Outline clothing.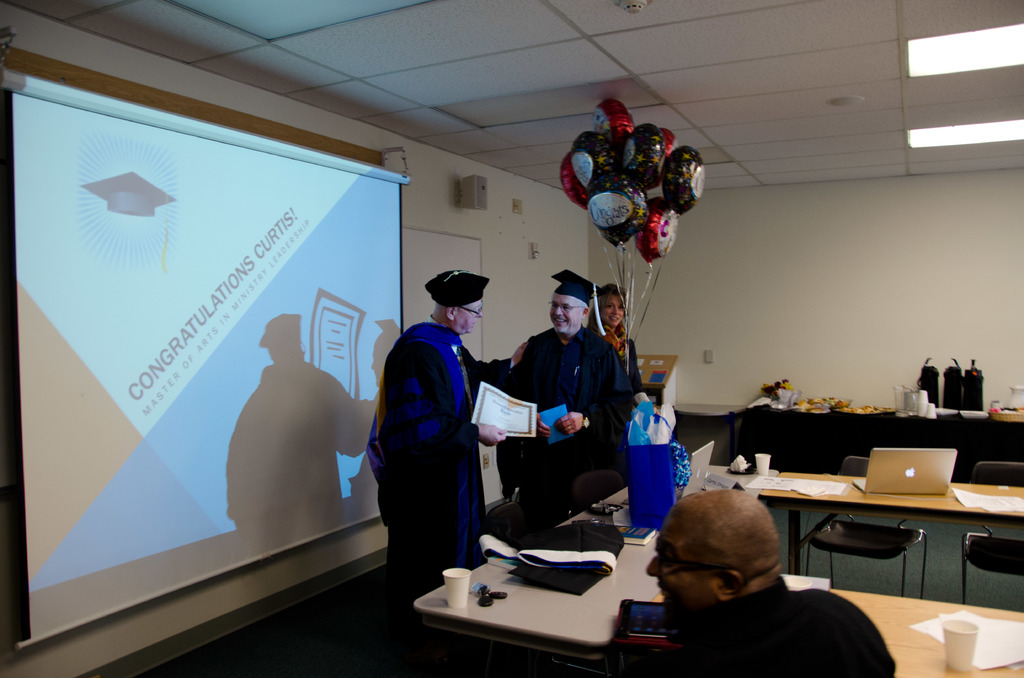
Outline: bbox(634, 591, 903, 677).
